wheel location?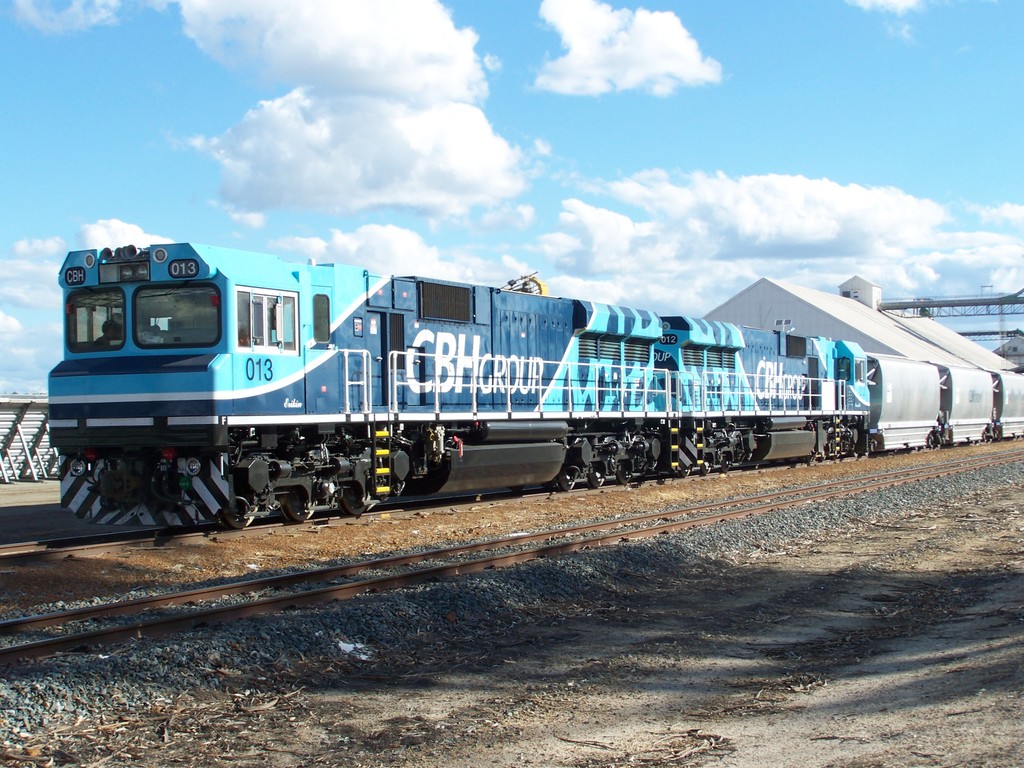
558, 456, 576, 490
